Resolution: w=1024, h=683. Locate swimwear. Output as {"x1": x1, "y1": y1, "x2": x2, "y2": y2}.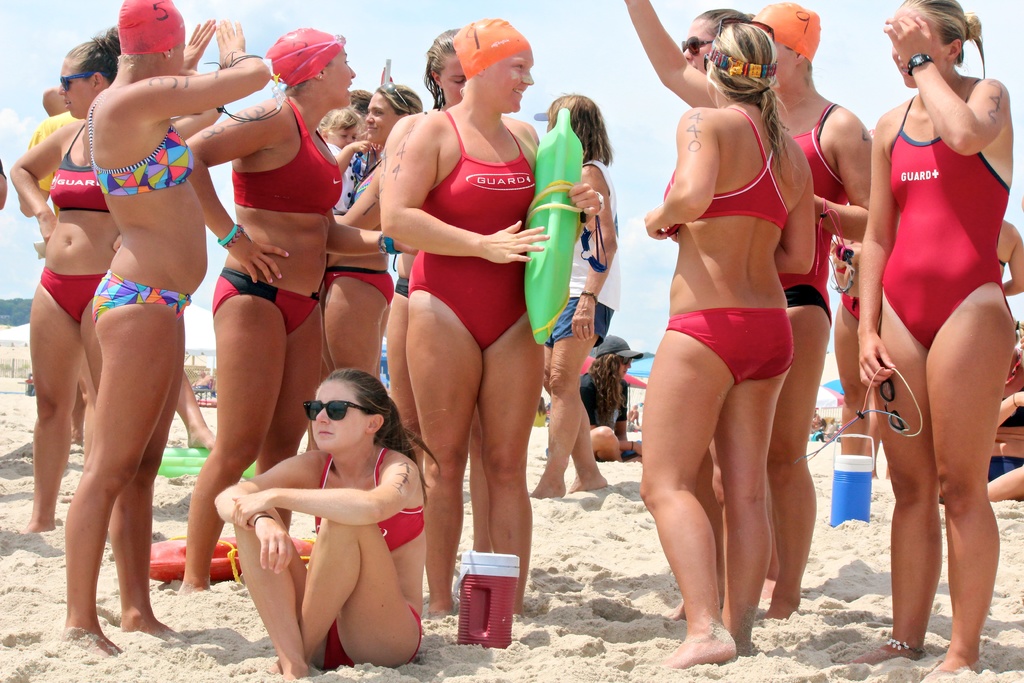
{"x1": 999, "y1": 244, "x2": 1011, "y2": 279}.
